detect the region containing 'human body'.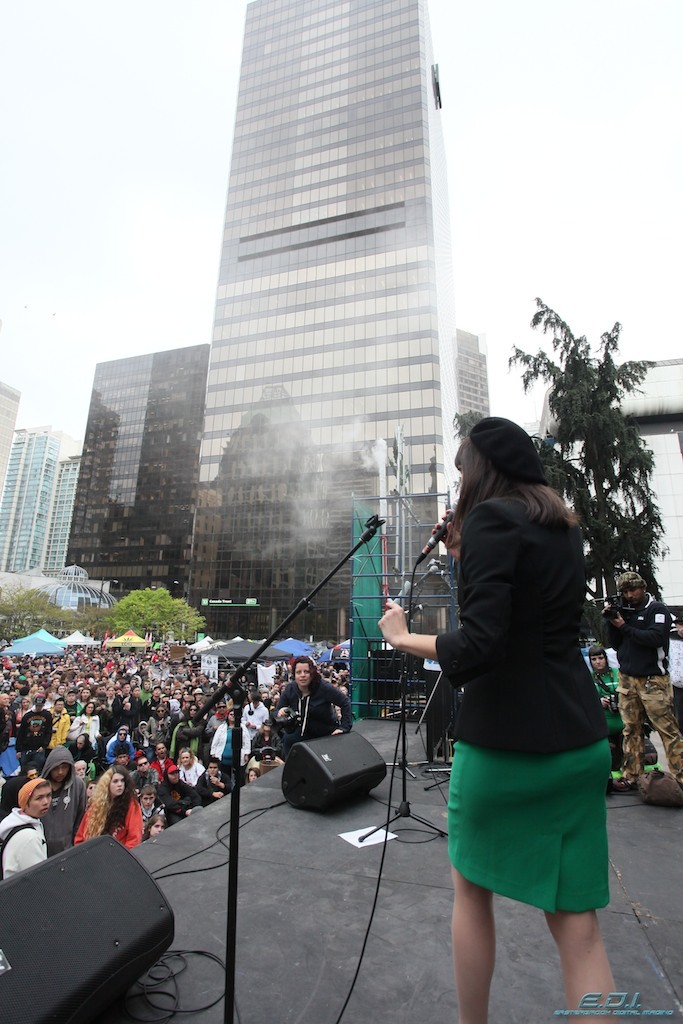
Rect(143, 809, 166, 841).
